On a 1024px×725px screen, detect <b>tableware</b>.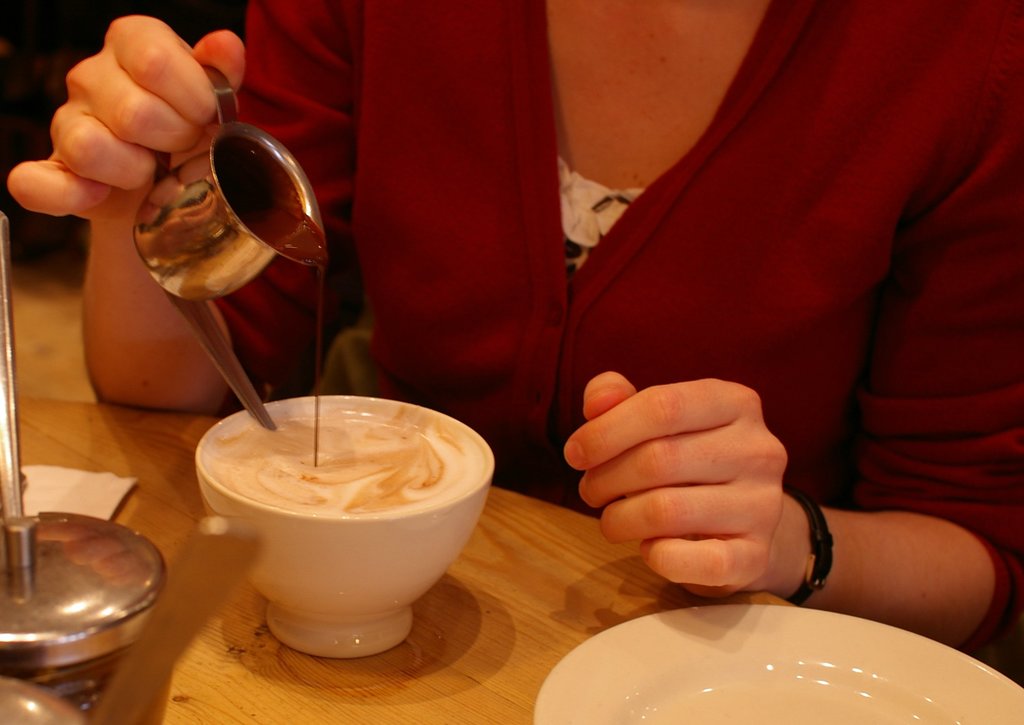
{"x1": 0, "y1": 676, "x2": 92, "y2": 724}.
